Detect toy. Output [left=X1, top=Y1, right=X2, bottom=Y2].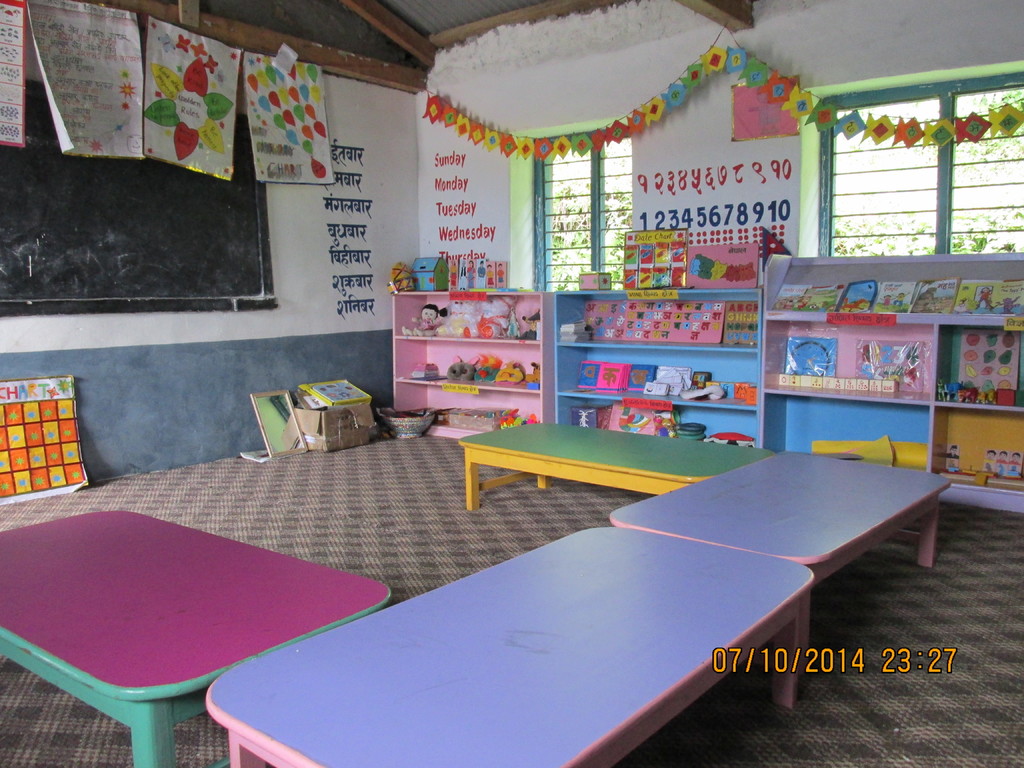
[left=437, top=294, right=479, bottom=336].
